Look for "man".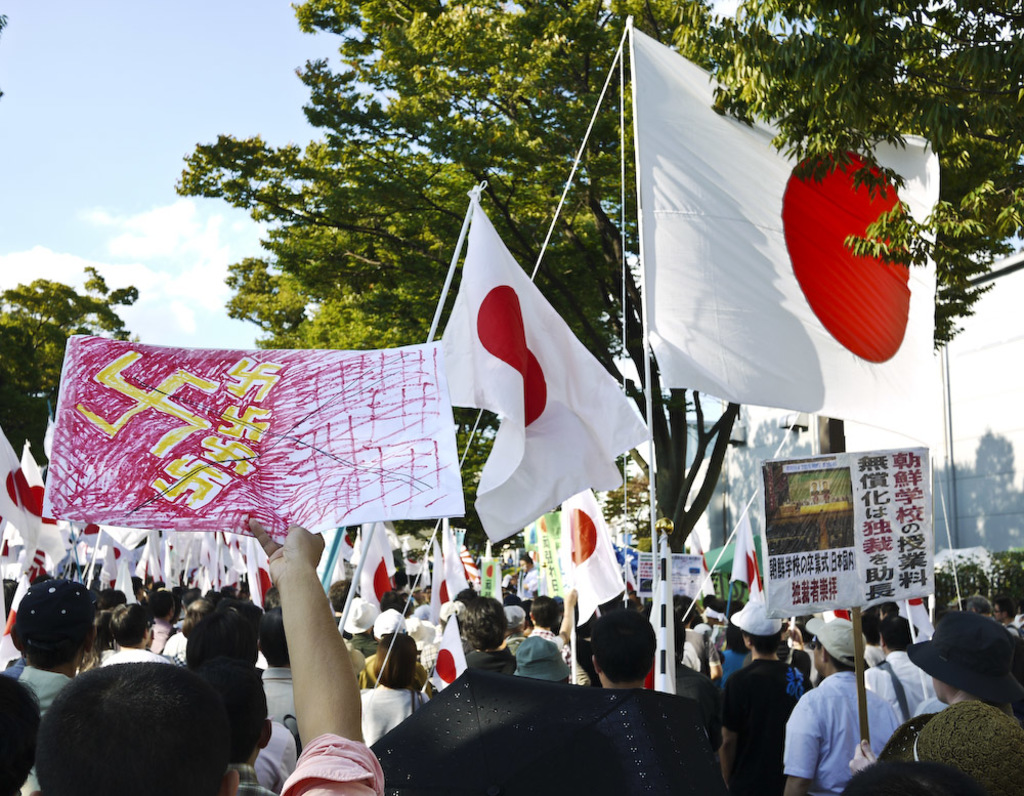
Found: 592/609/659/688.
